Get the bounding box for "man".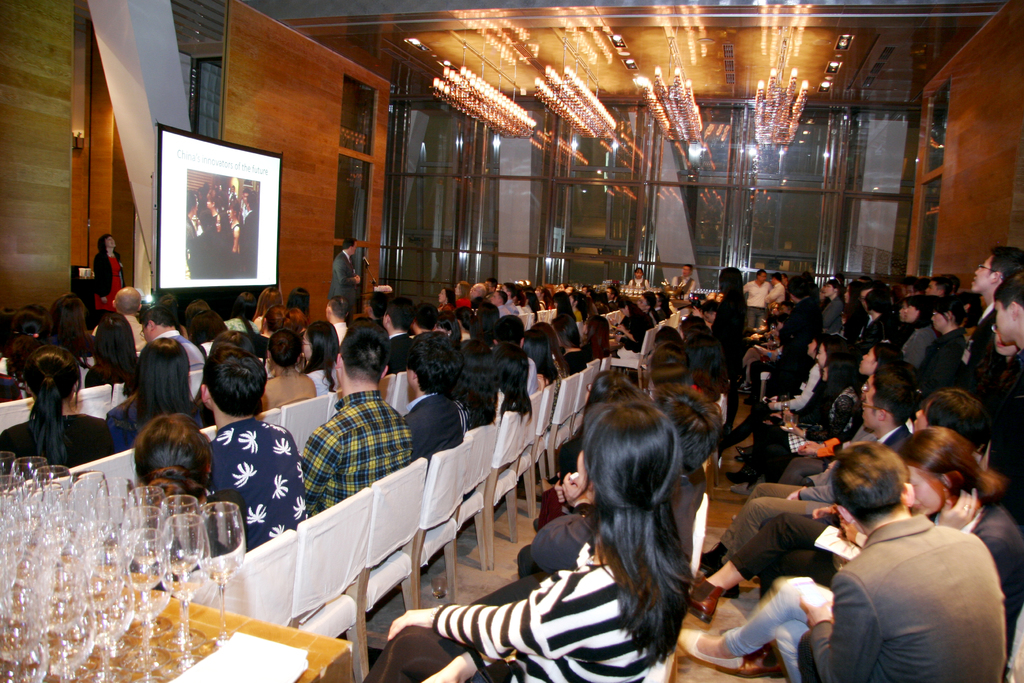
pyautogui.locateOnScreen(383, 295, 423, 375).
